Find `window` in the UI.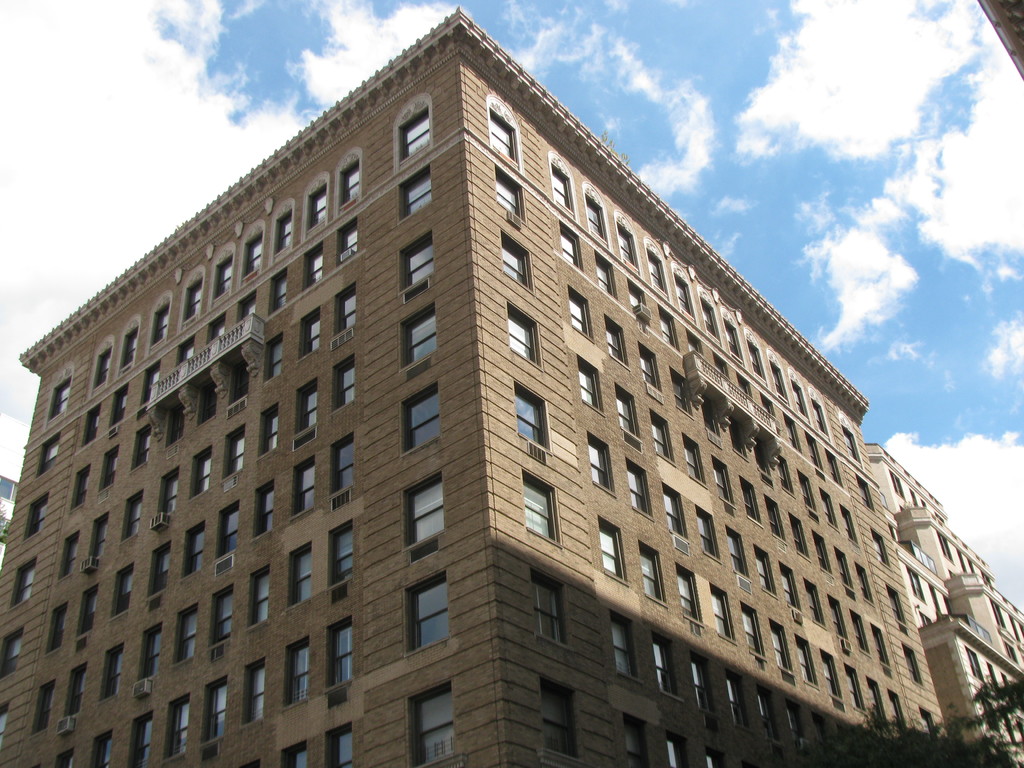
UI element at BBox(254, 570, 268, 628).
